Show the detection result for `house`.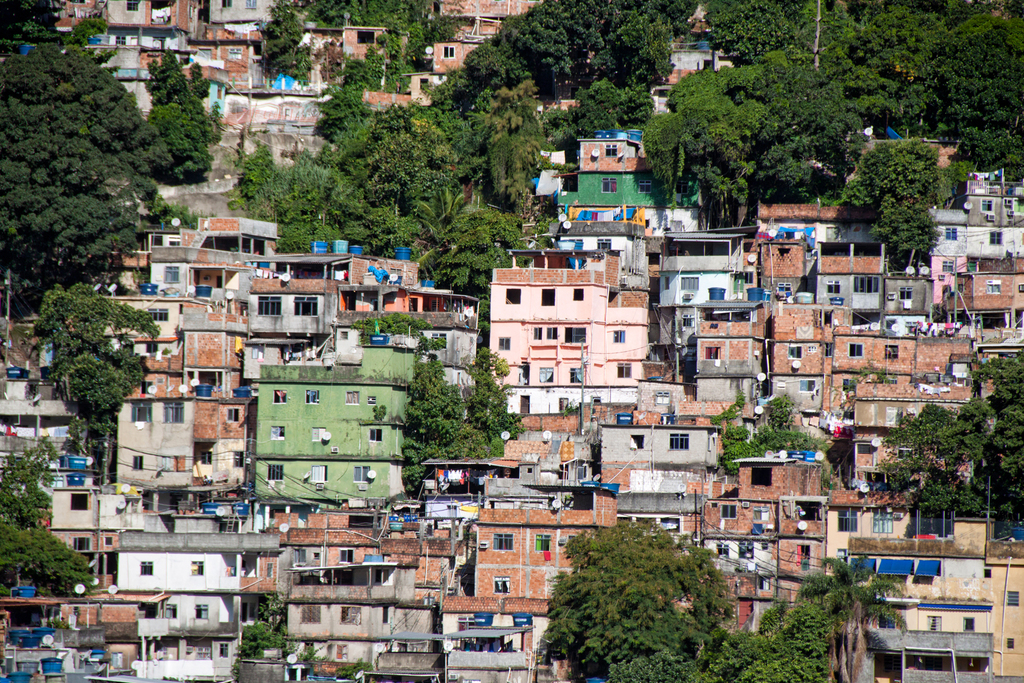
x1=157 y1=222 x2=417 y2=363.
